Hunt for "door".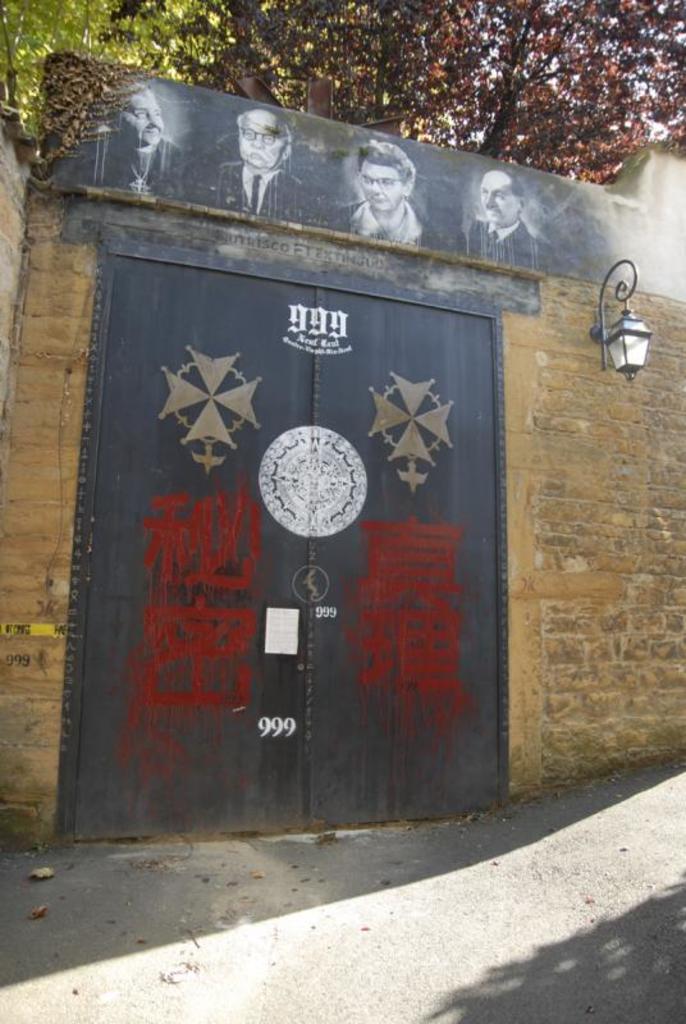
Hunted down at {"left": 77, "top": 145, "right": 475, "bottom": 818}.
